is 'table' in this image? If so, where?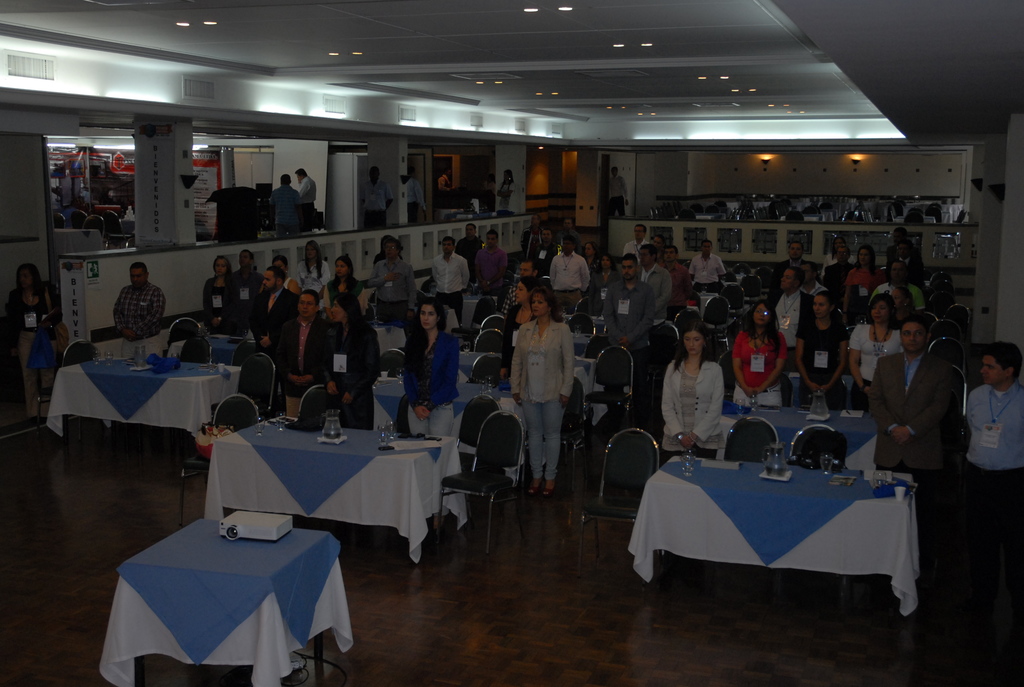
Yes, at [left=374, top=319, right=408, bottom=356].
